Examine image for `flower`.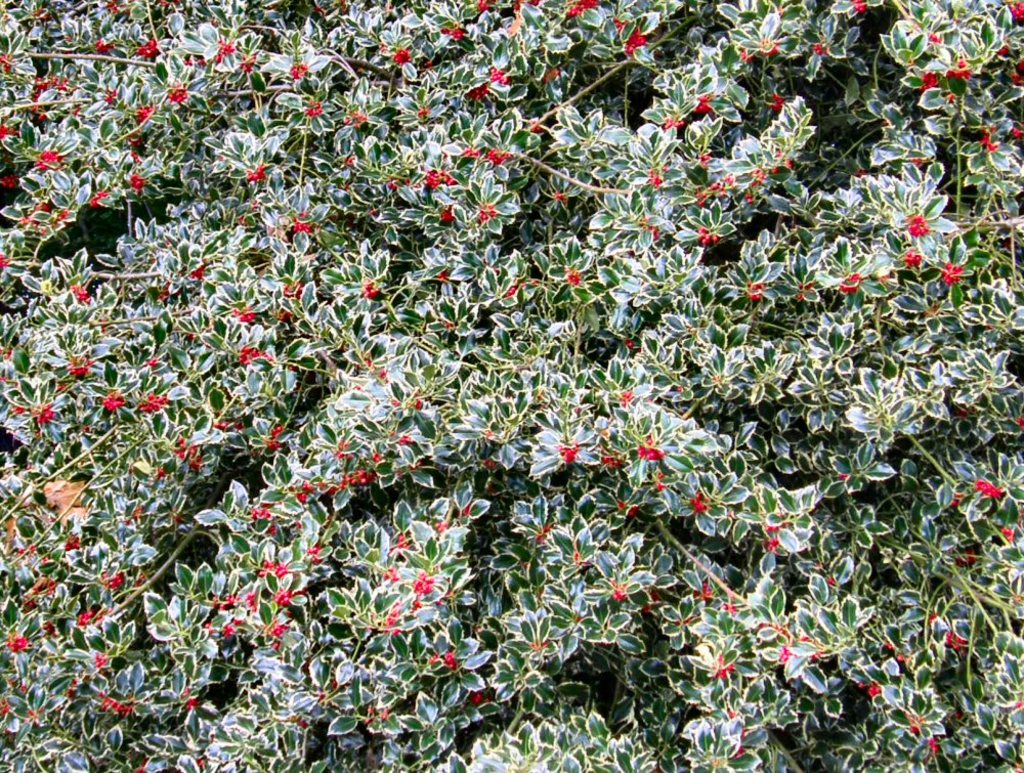
Examination result: Rect(796, 285, 813, 300).
